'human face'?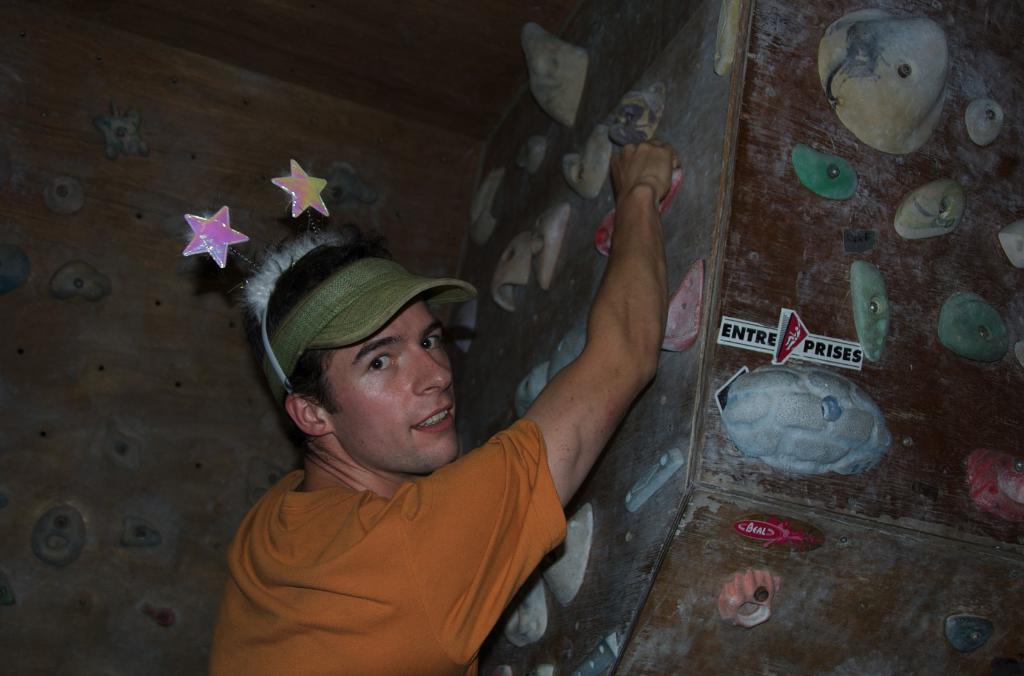
(x1=332, y1=298, x2=454, y2=469)
